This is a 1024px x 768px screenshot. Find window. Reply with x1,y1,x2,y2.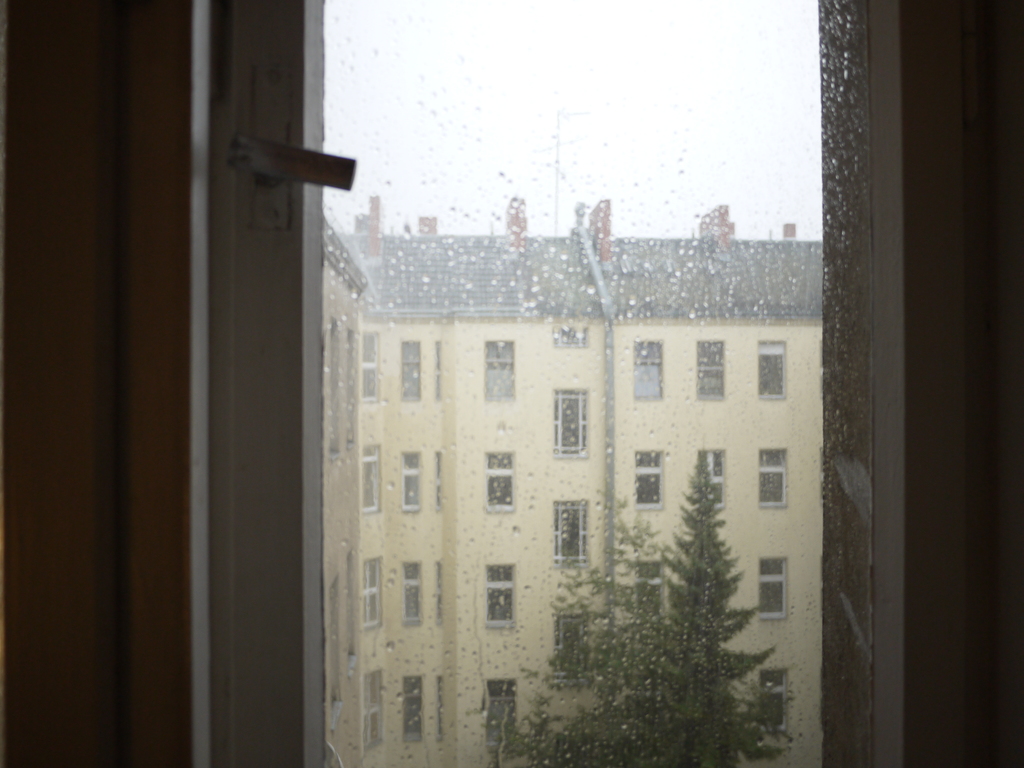
434,564,442,625.
